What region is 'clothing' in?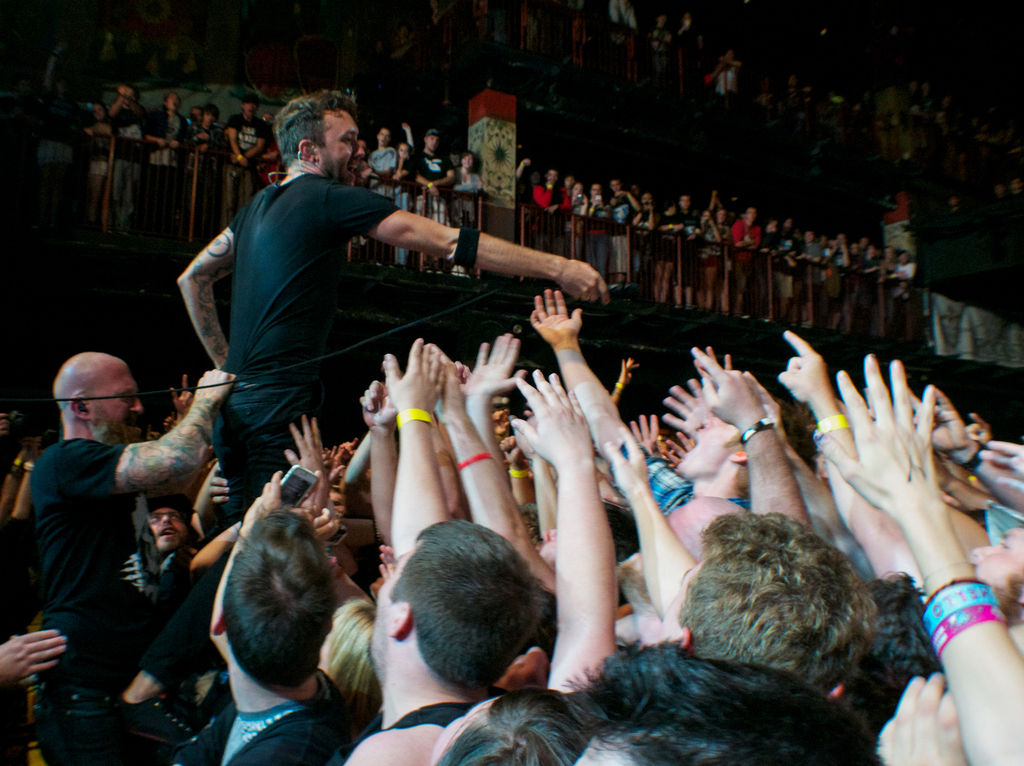
(863, 251, 889, 301).
